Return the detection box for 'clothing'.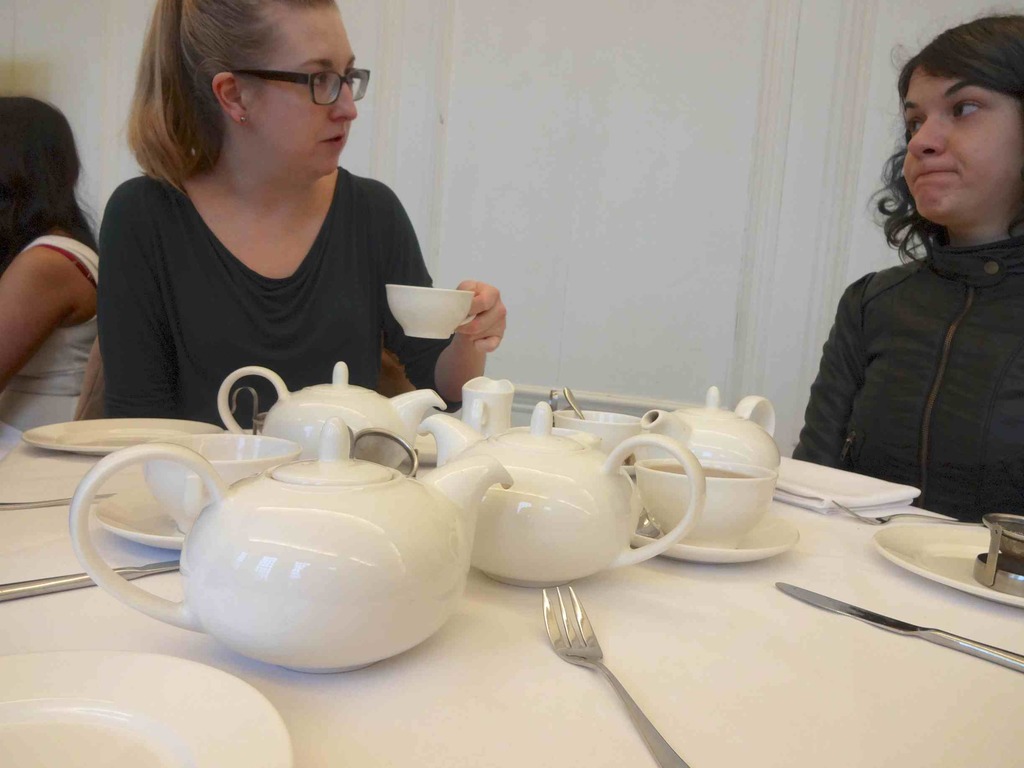
detection(0, 232, 102, 446).
